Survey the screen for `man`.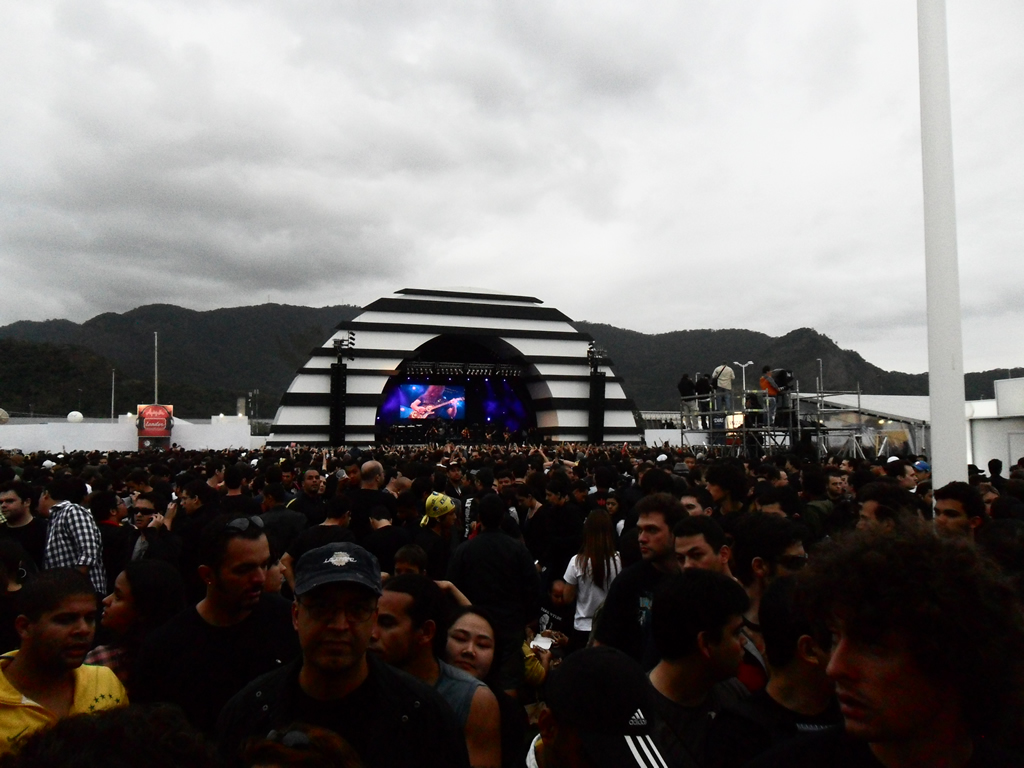
Survey found: 0,570,136,765.
